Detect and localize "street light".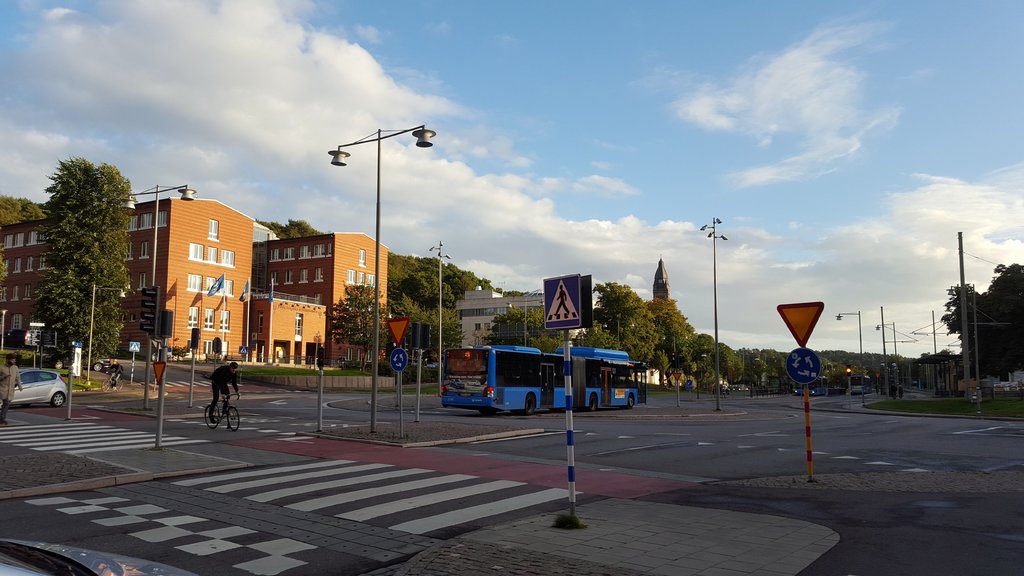
Localized at (left=311, top=332, right=321, bottom=371).
